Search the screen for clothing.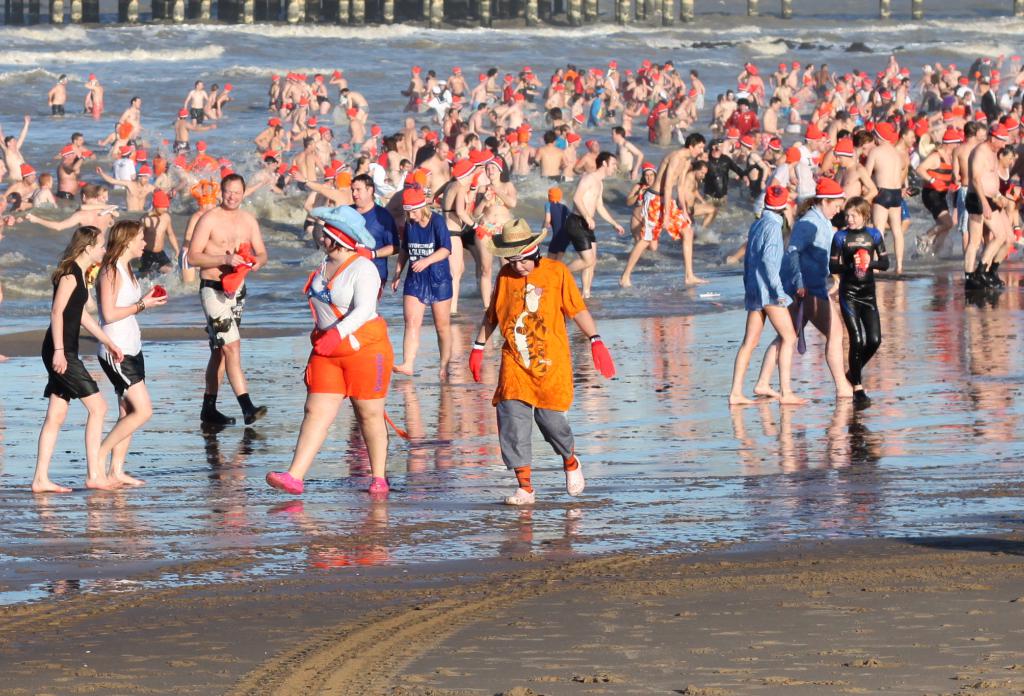
Found at BBox(471, 220, 603, 509).
